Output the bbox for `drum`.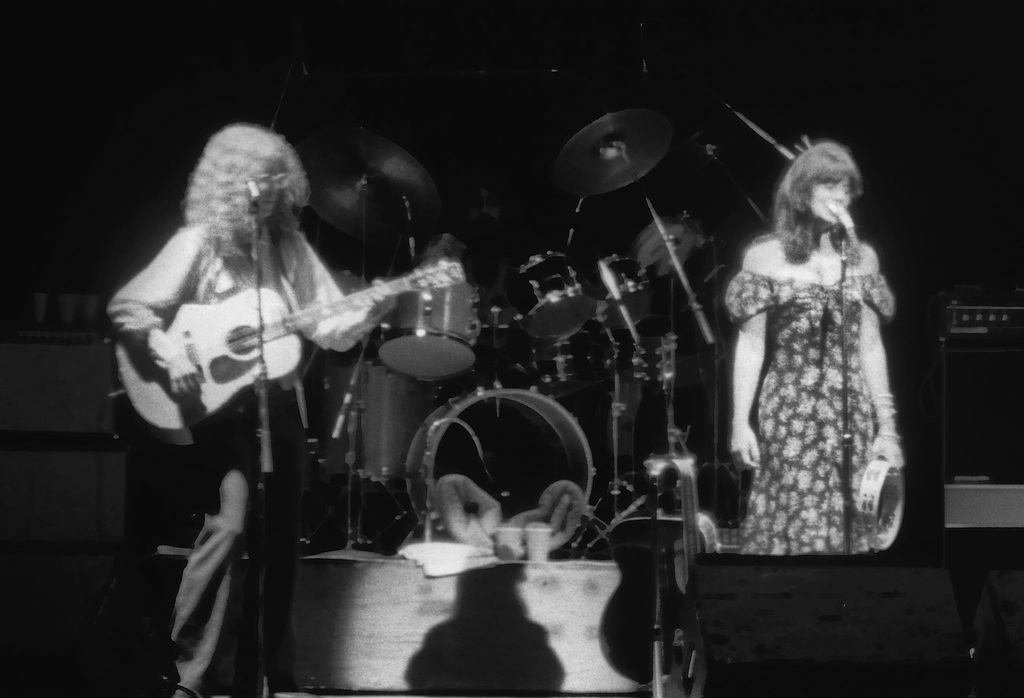
(left=378, top=273, right=475, bottom=383).
